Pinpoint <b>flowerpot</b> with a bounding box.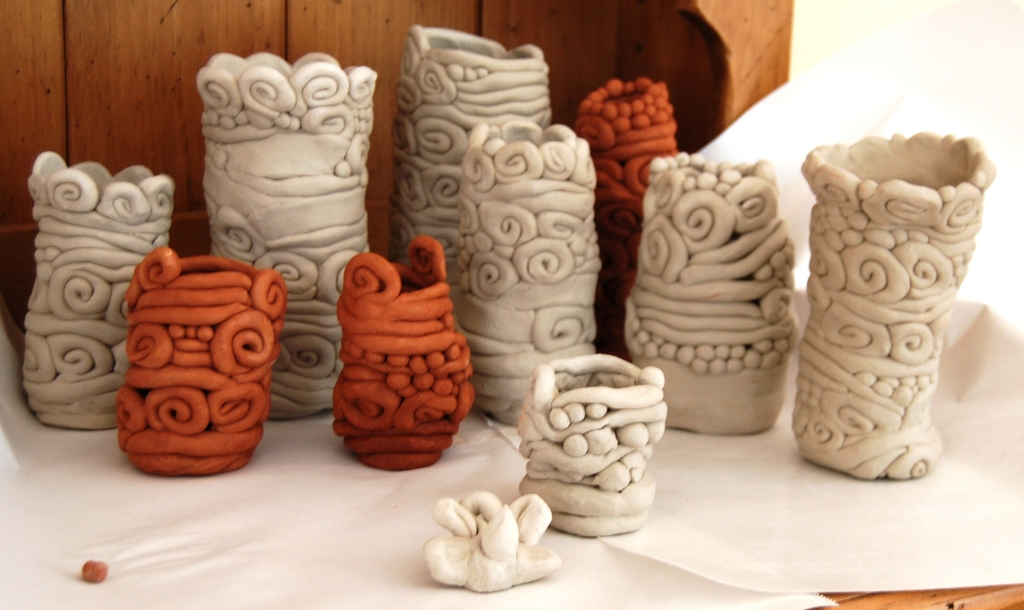
329, 234, 476, 472.
